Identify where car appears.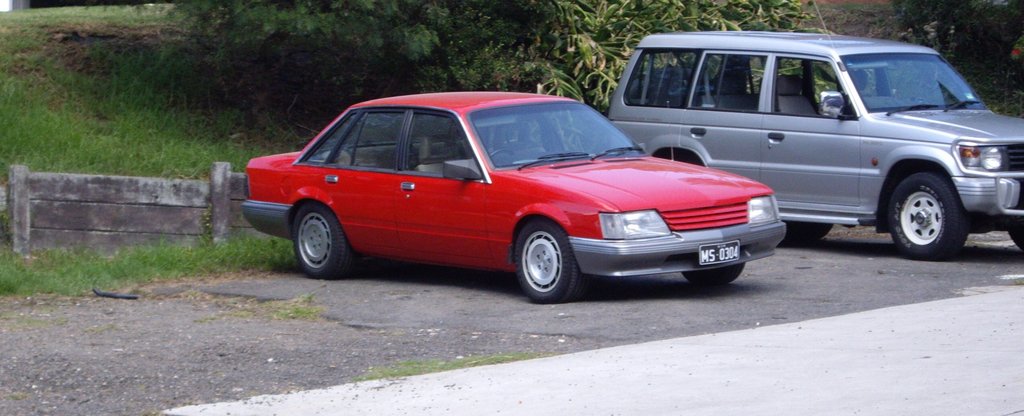
Appears at 213,96,807,294.
